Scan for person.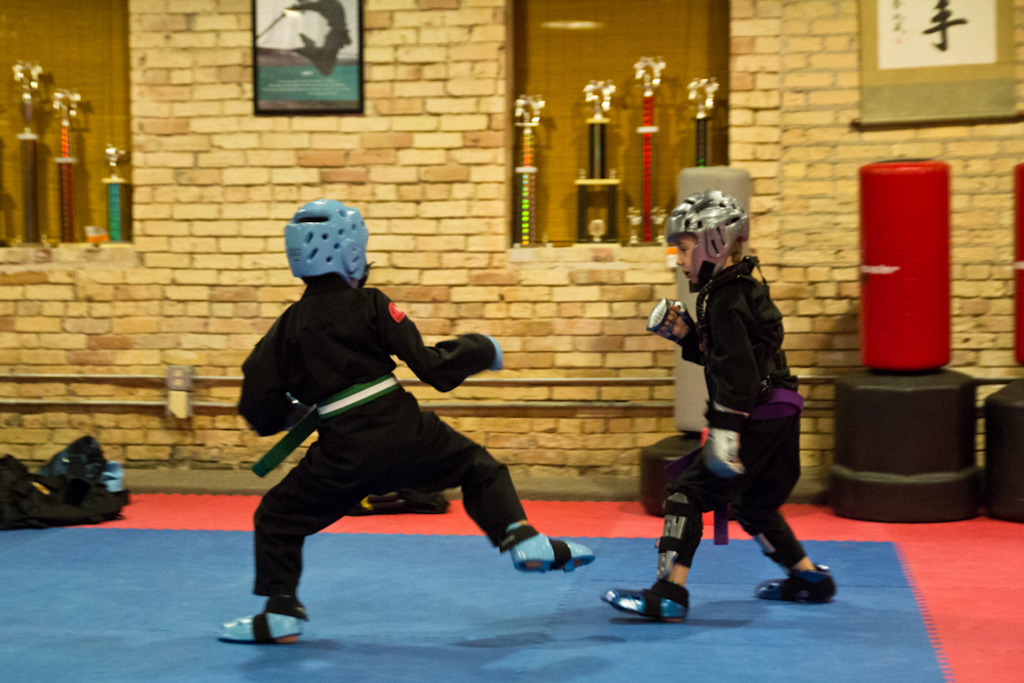
Scan result: left=214, top=197, right=594, bottom=643.
